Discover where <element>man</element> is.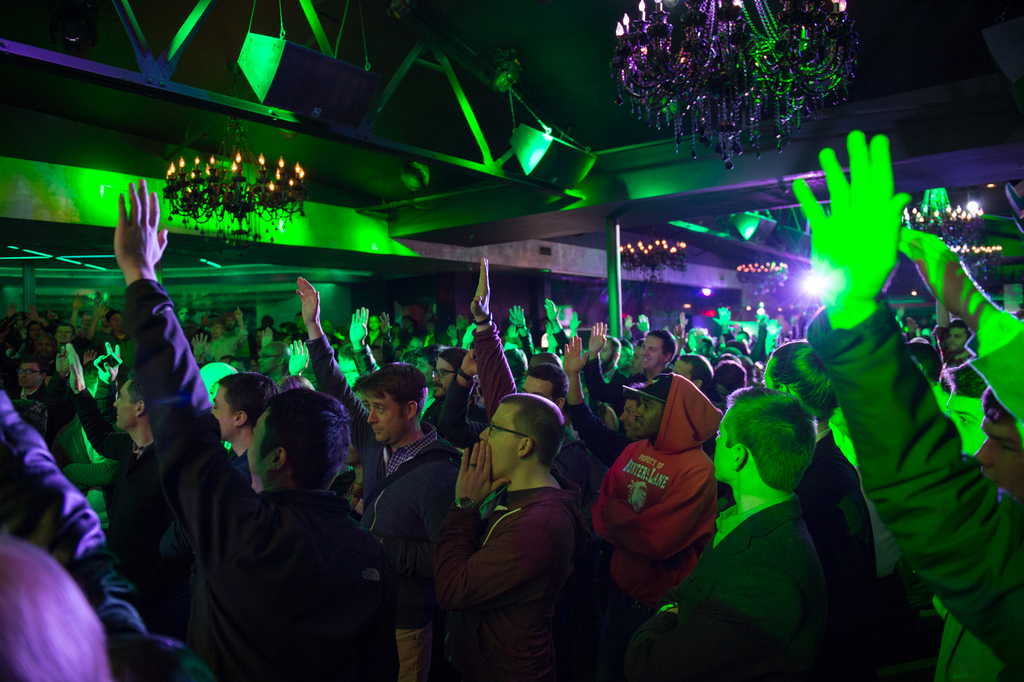
Discovered at bbox=[109, 172, 404, 681].
